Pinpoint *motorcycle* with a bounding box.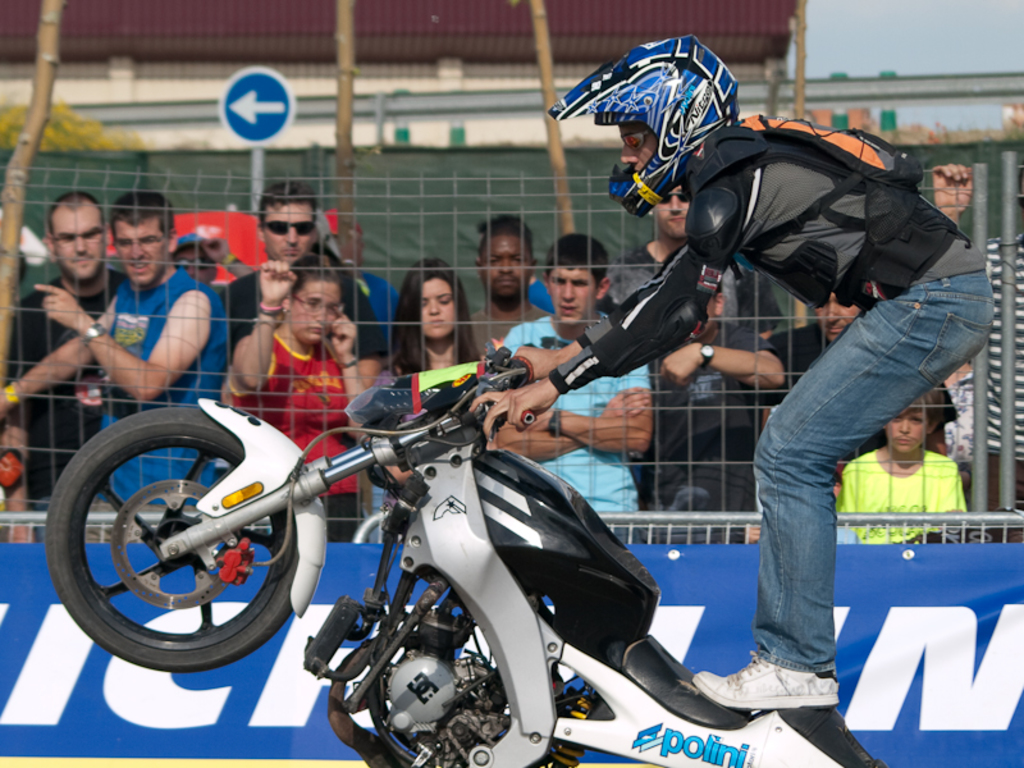
pyautogui.locateOnScreen(108, 335, 815, 765).
